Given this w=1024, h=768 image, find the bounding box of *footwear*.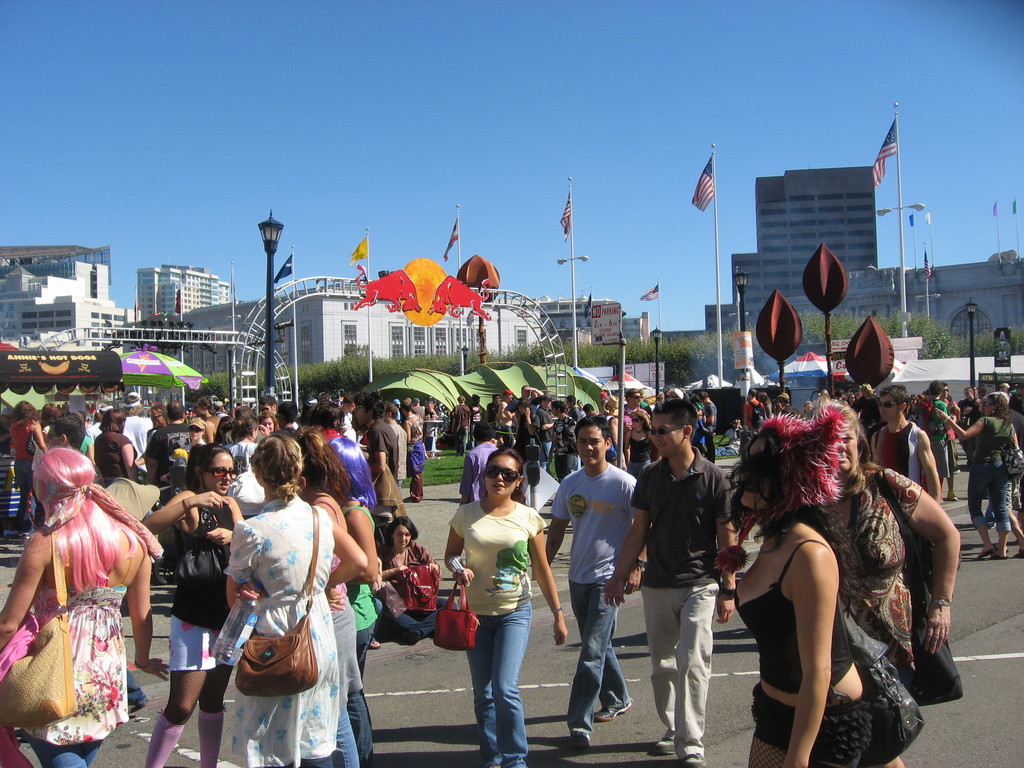
bbox=(594, 701, 635, 722).
